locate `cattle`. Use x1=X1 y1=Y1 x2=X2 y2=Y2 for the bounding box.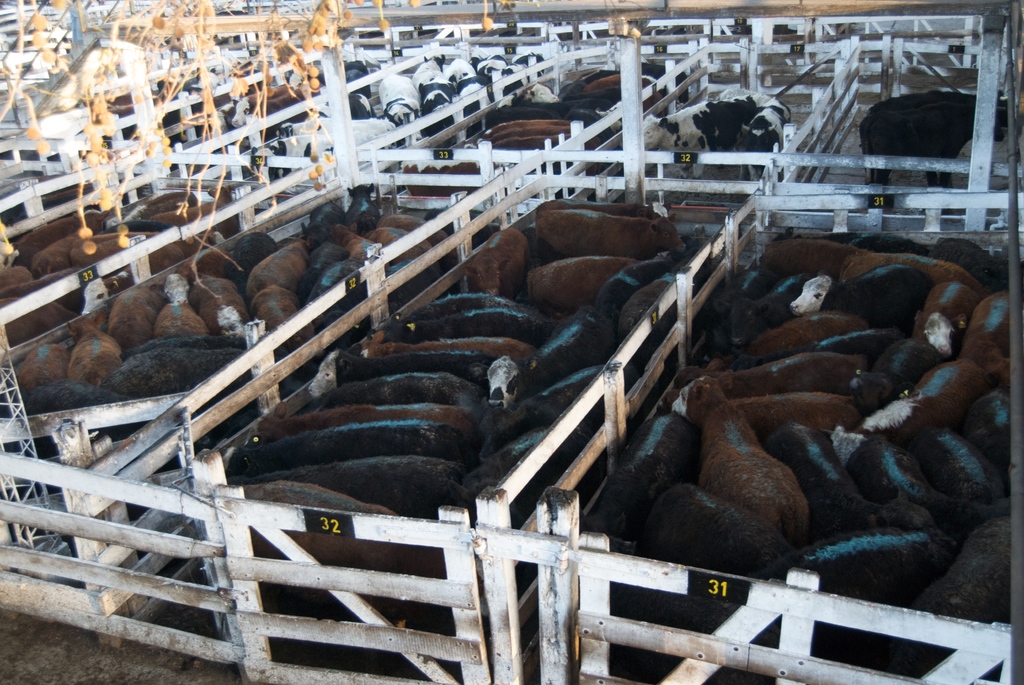
x1=746 y1=311 x2=868 y2=361.
